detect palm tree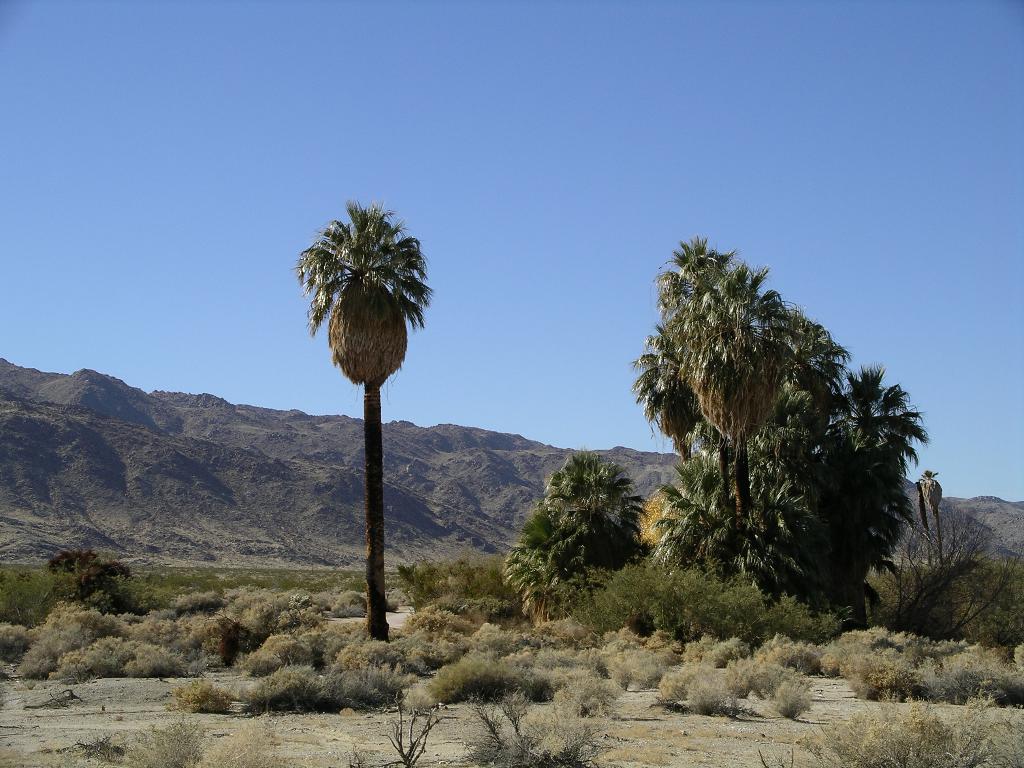
<region>305, 211, 420, 640</region>
